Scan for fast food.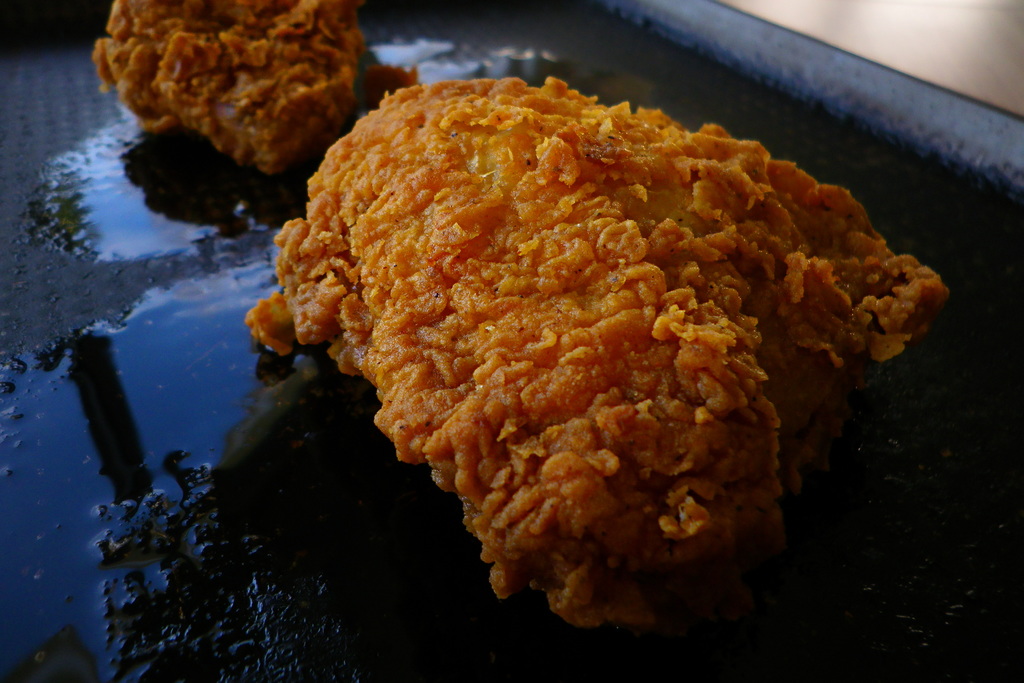
Scan result: <box>216,78,943,610</box>.
